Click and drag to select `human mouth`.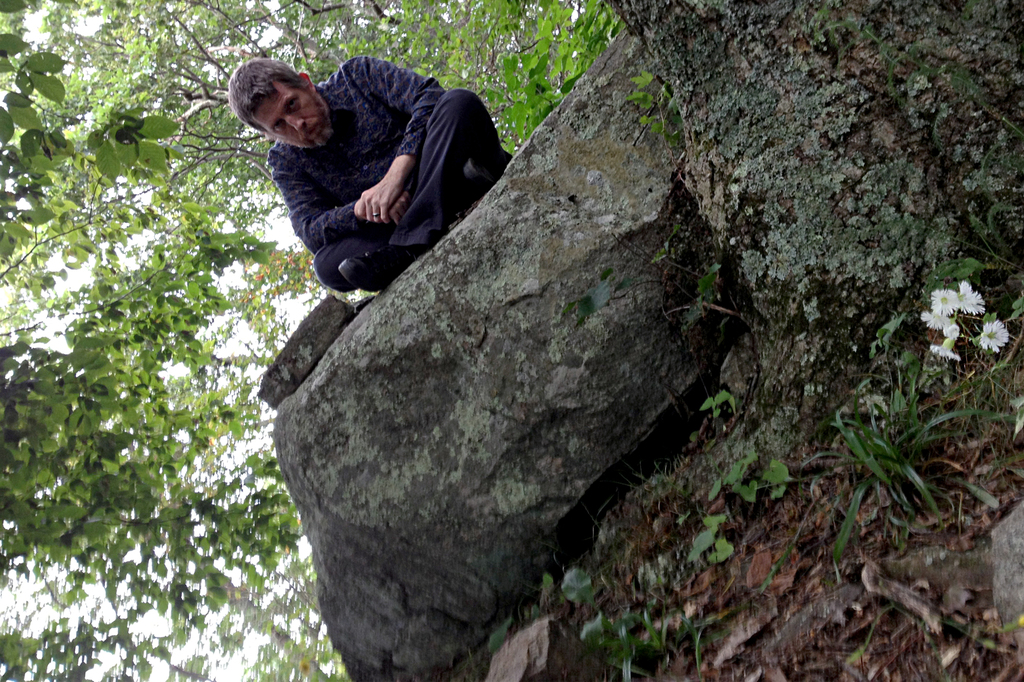
Selection: bbox(308, 126, 316, 139).
